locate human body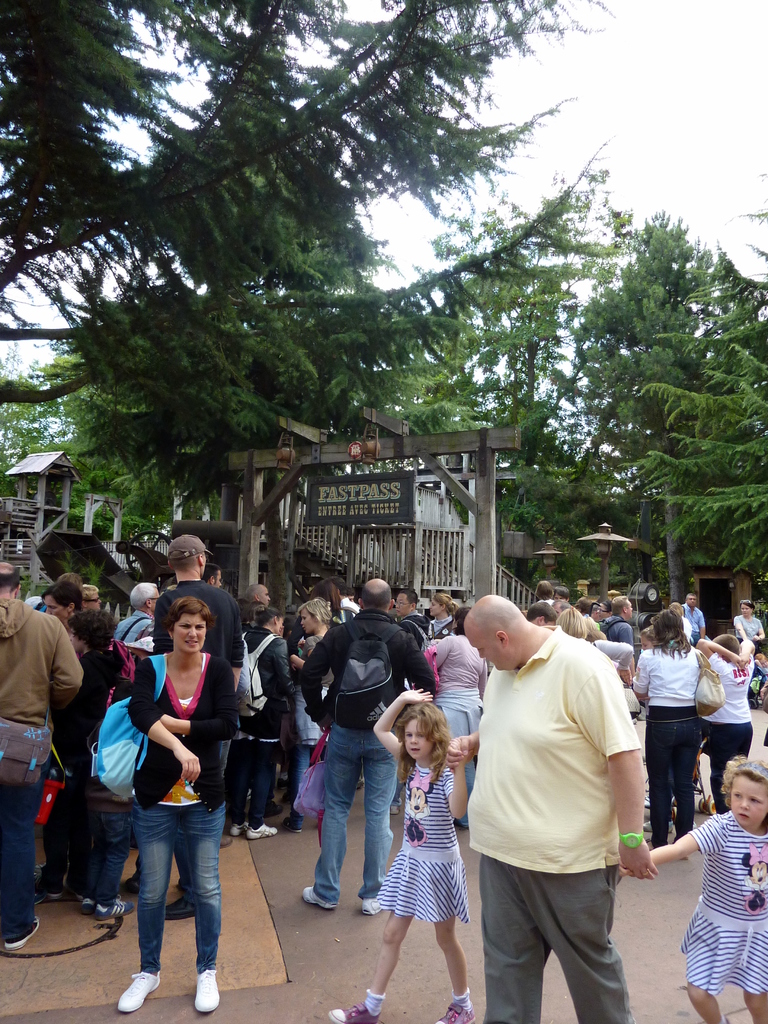
locate(572, 608, 650, 750)
